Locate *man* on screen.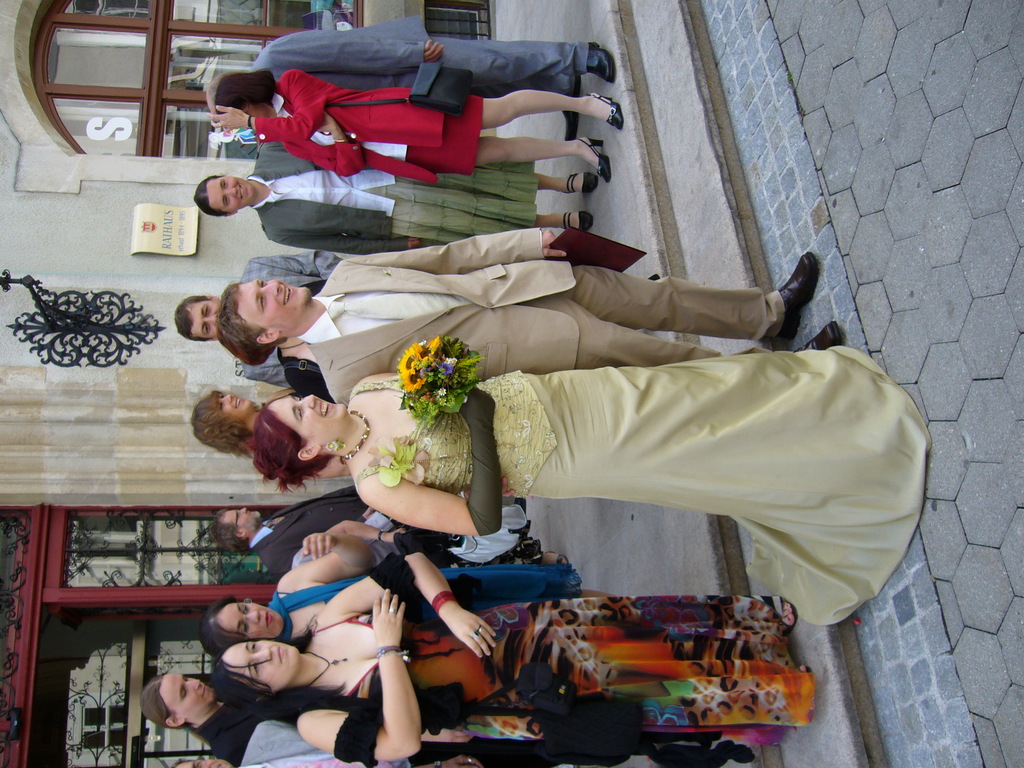
On screen at (208, 15, 615, 143).
